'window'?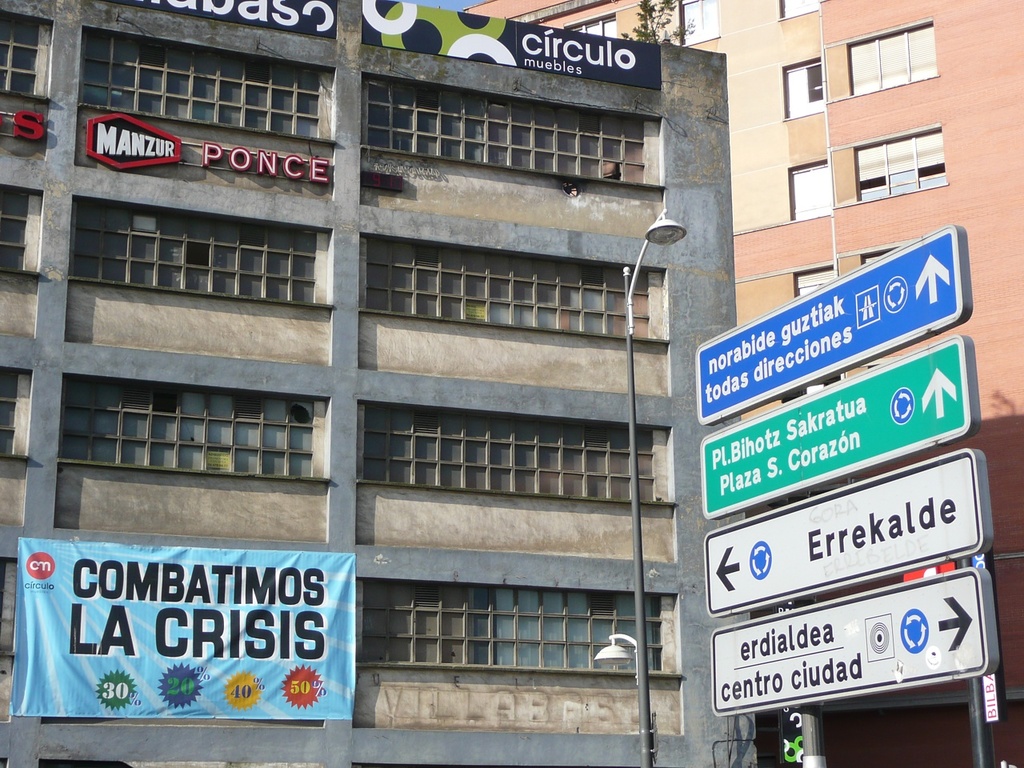
bbox=[358, 398, 670, 504]
